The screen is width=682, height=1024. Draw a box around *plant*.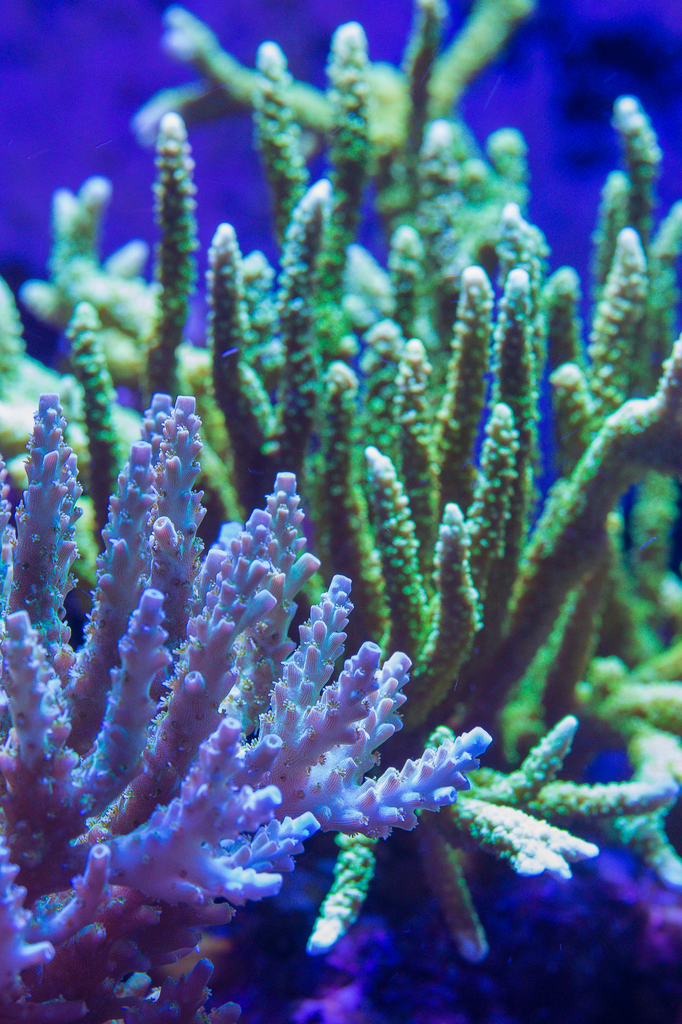
[x1=0, y1=63, x2=656, y2=1018].
